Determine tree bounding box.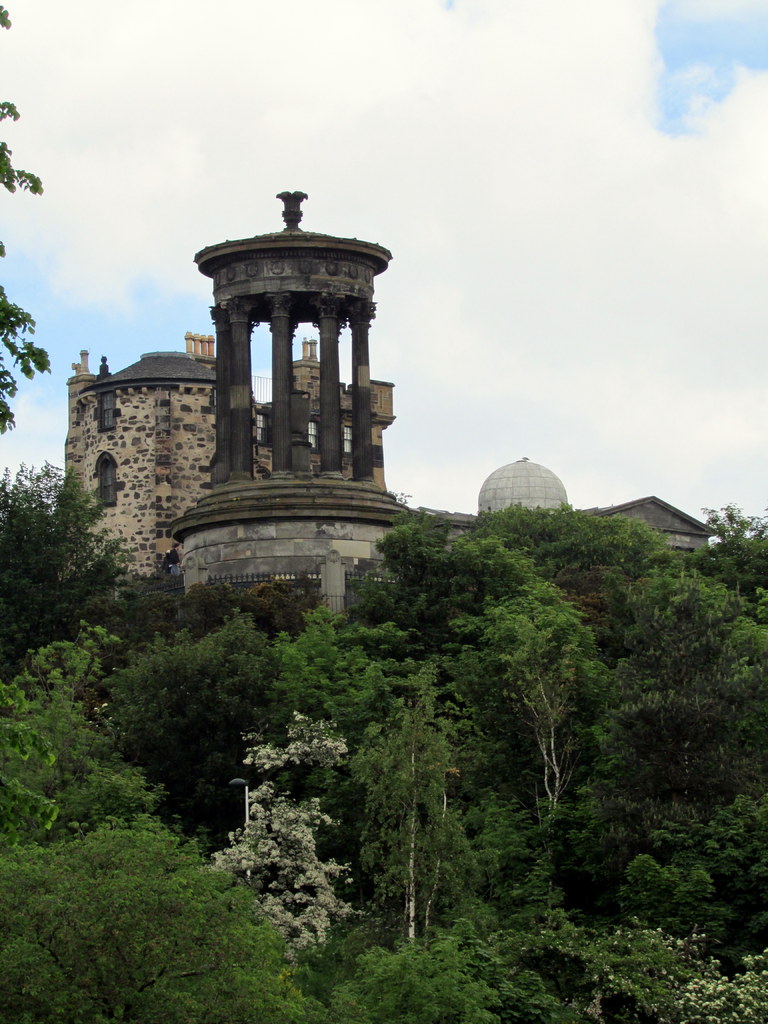
Determined: 589 538 751 840.
